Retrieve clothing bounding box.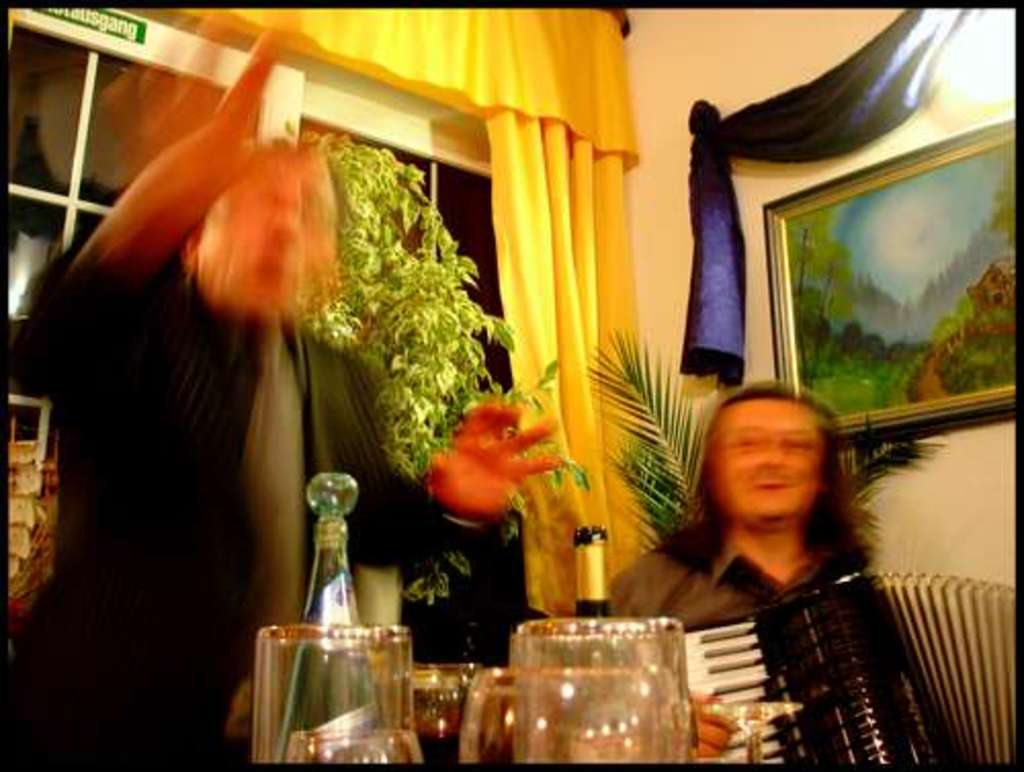
Bounding box: 10 242 500 770.
